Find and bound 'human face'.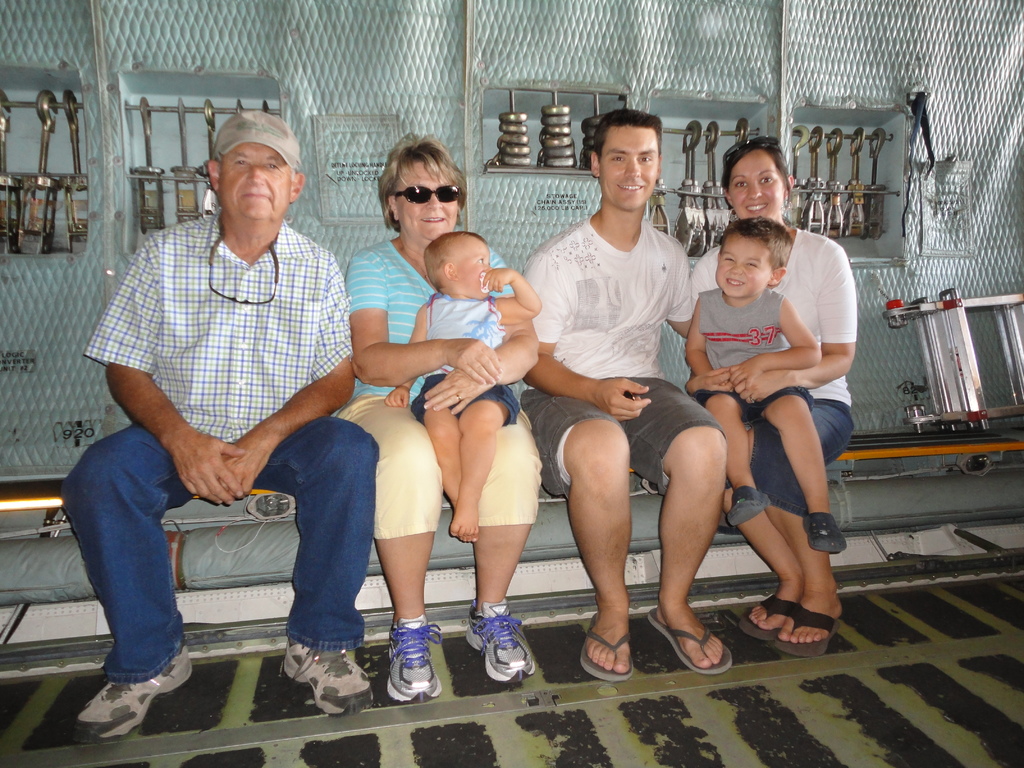
Bound: l=602, t=128, r=655, b=206.
